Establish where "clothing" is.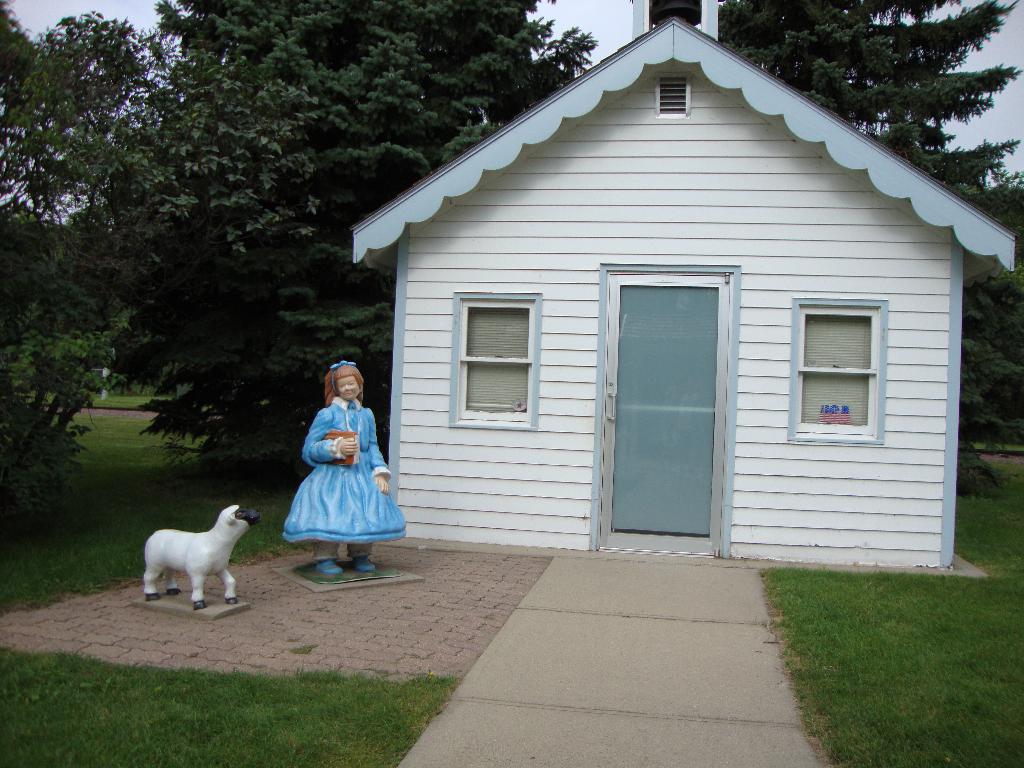
Established at rect(280, 391, 384, 553).
